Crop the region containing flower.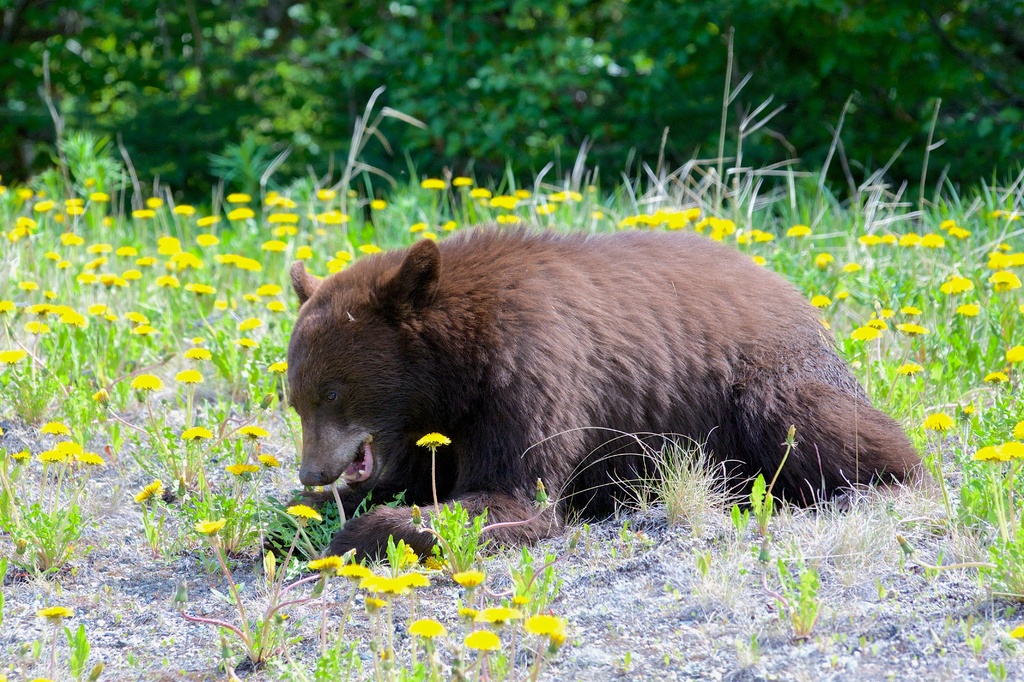
Crop region: {"left": 1011, "top": 419, "right": 1023, "bottom": 436}.
